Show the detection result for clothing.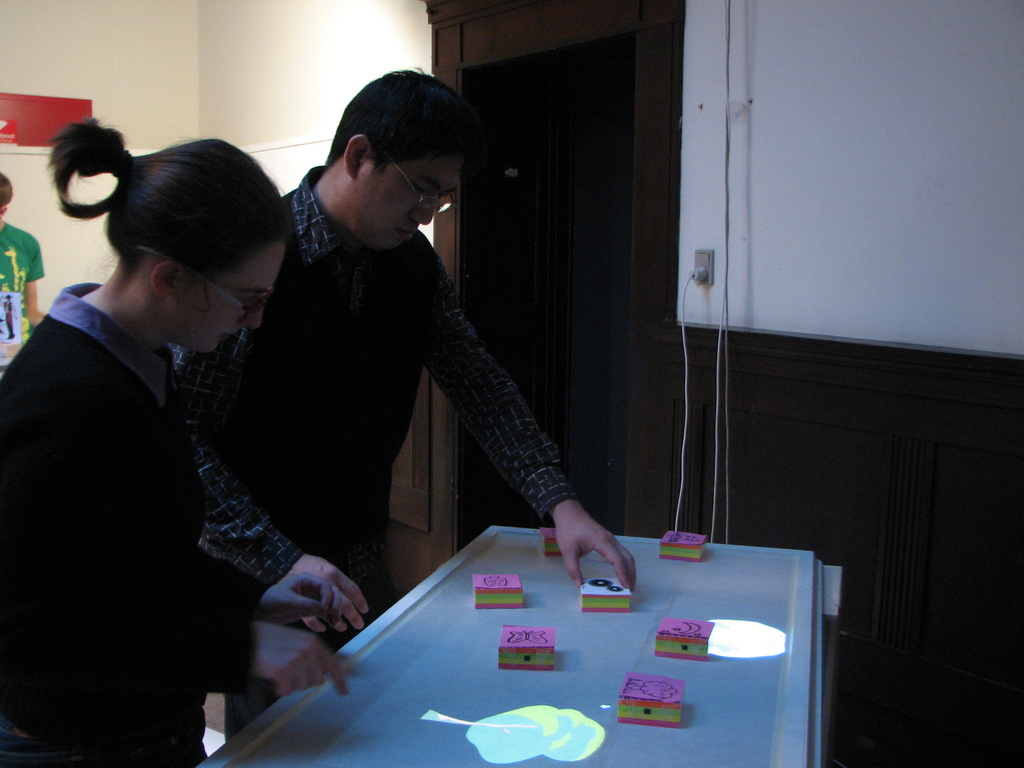
l=0, t=224, r=47, b=342.
